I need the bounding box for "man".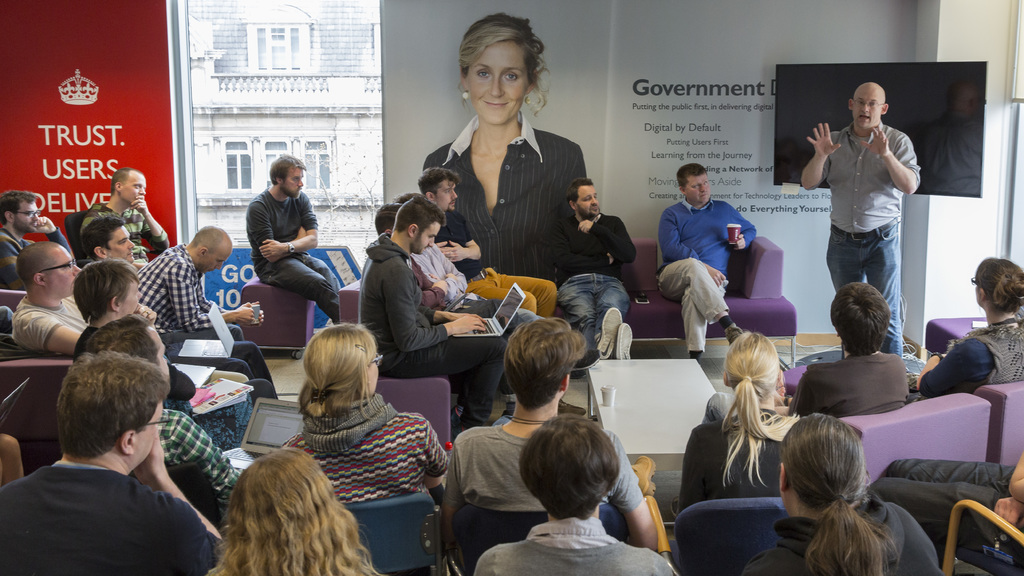
Here it is: (443,316,663,563).
